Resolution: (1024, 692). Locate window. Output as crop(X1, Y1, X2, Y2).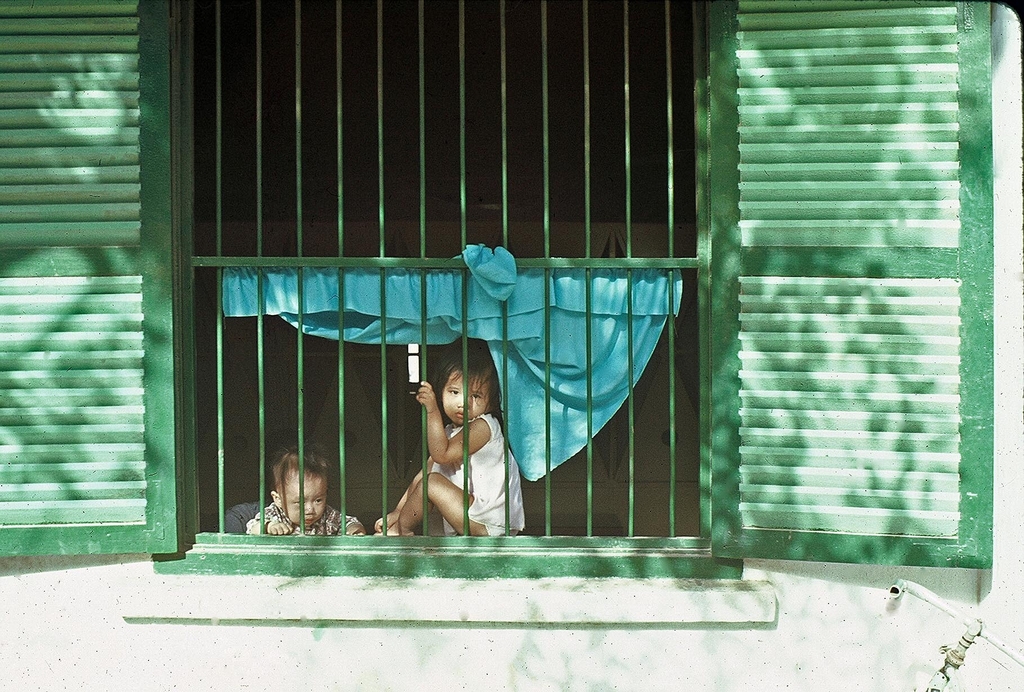
crop(155, 0, 740, 574).
